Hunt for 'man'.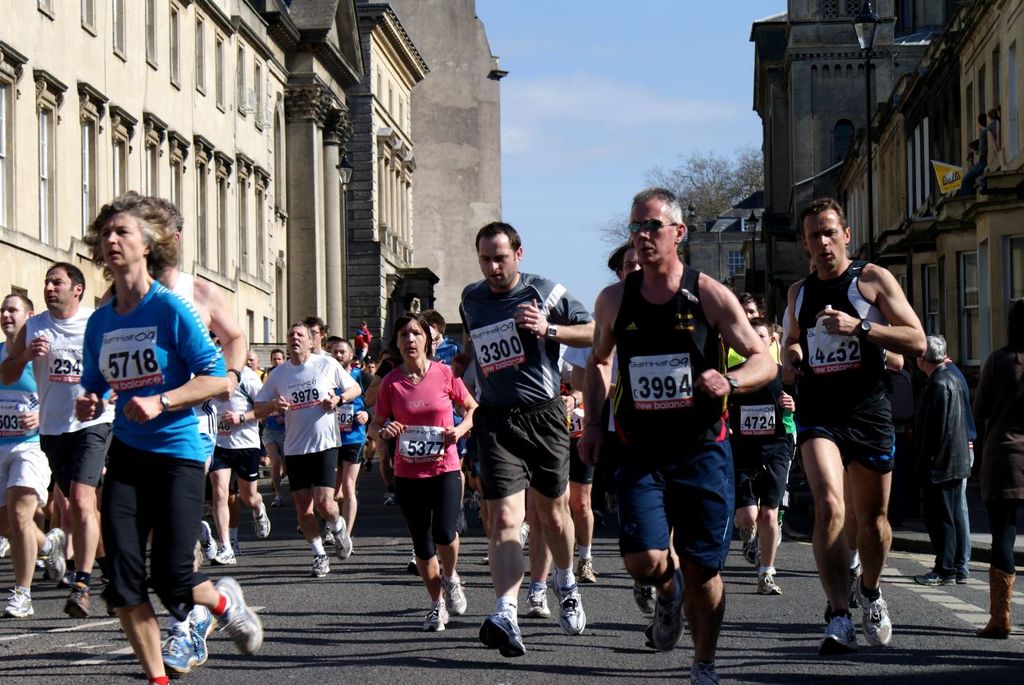
Hunted down at 324/337/371/539.
